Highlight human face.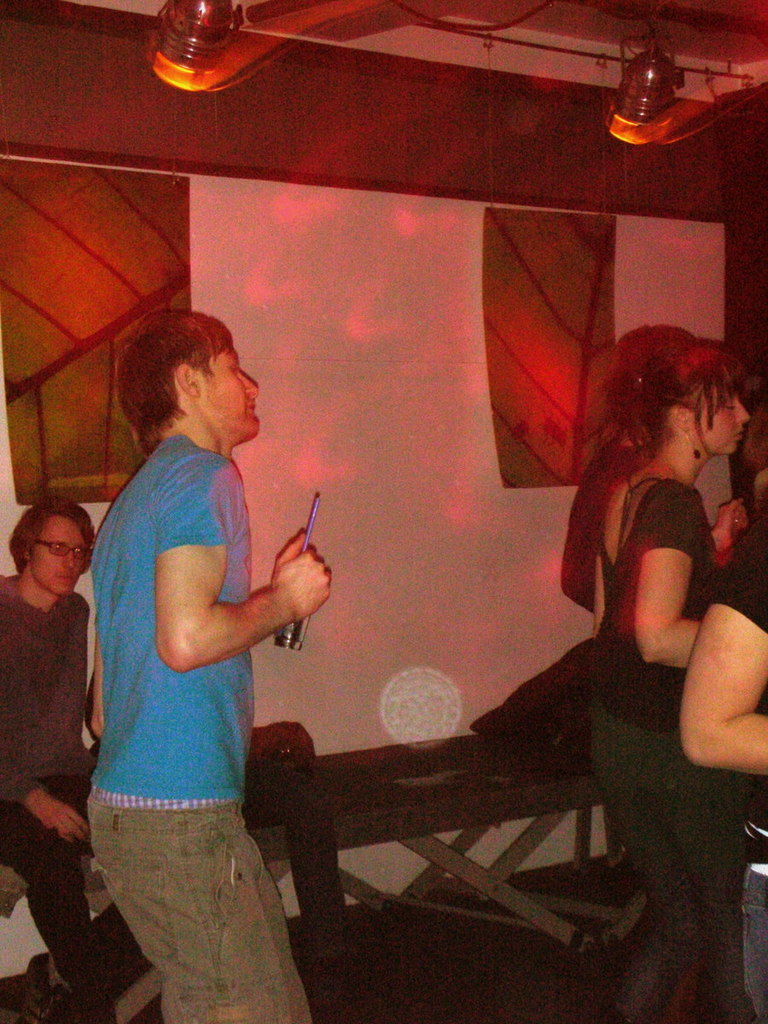
Highlighted region: bbox=[685, 387, 749, 451].
